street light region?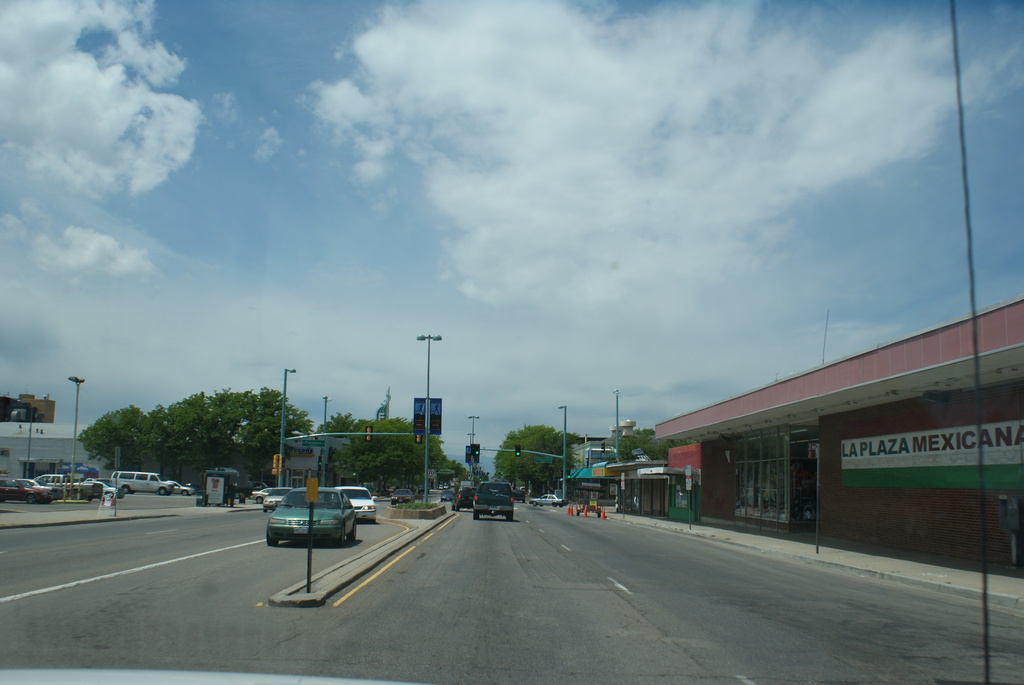
[x1=612, y1=387, x2=622, y2=461]
